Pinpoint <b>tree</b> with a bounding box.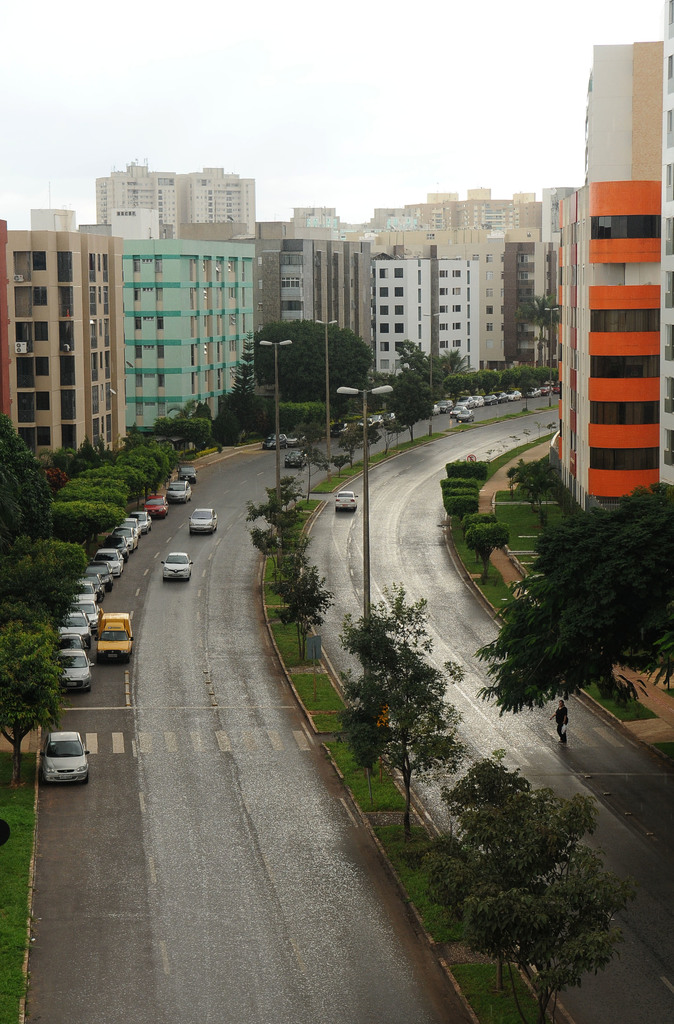
(251, 358, 468, 468).
